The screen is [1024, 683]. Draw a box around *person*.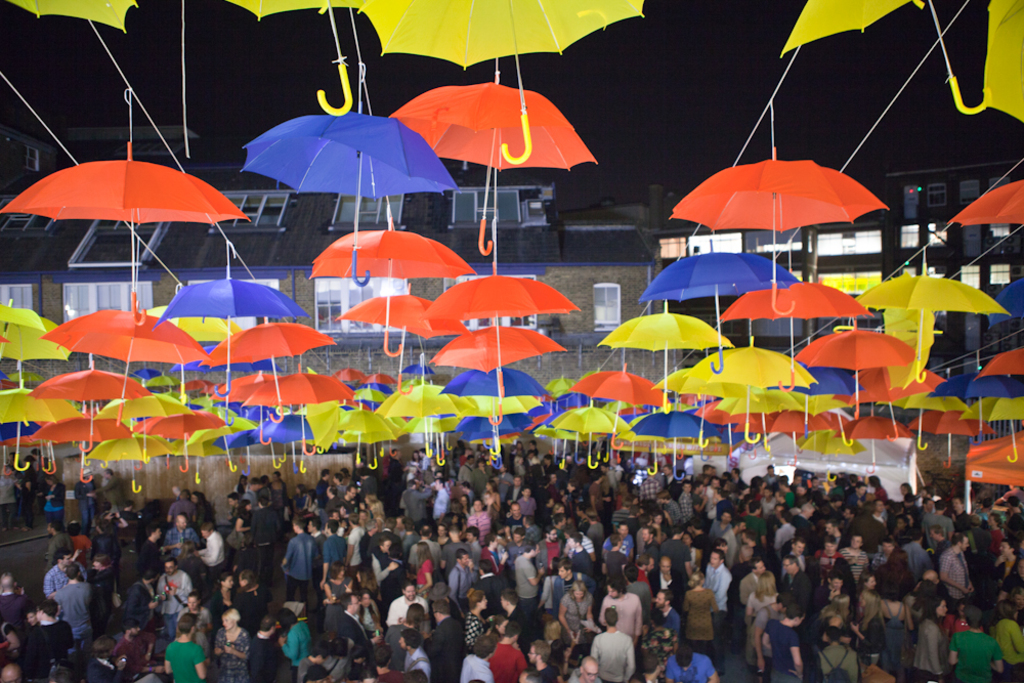
[461,447,473,465].
